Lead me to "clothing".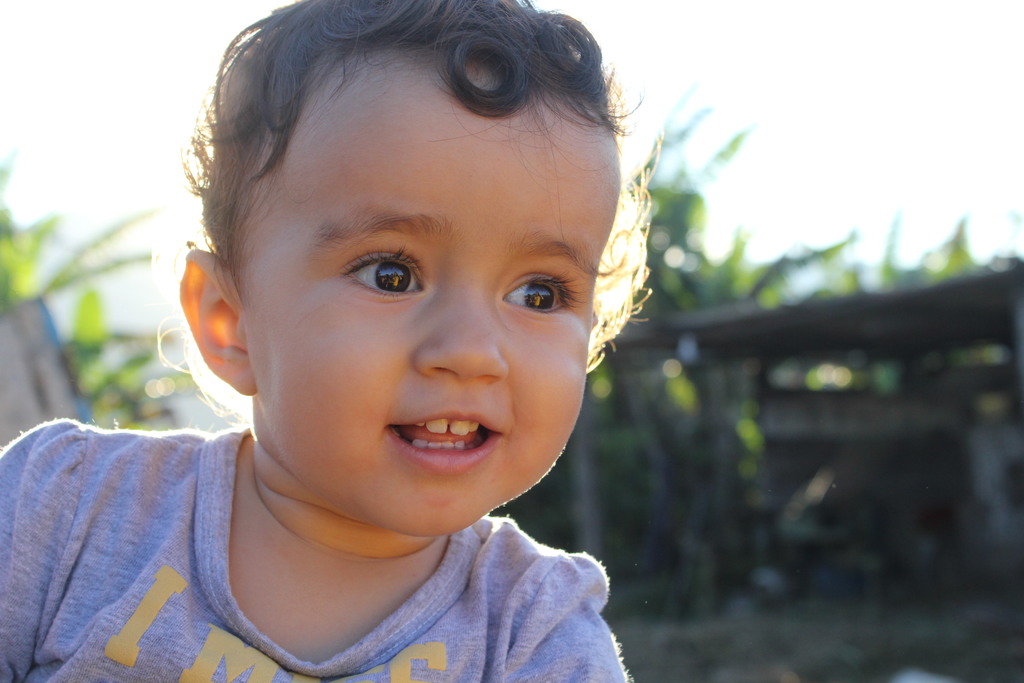
Lead to {"x1": 0, "y1": 447, "x2": 629, "y2": 682}.
